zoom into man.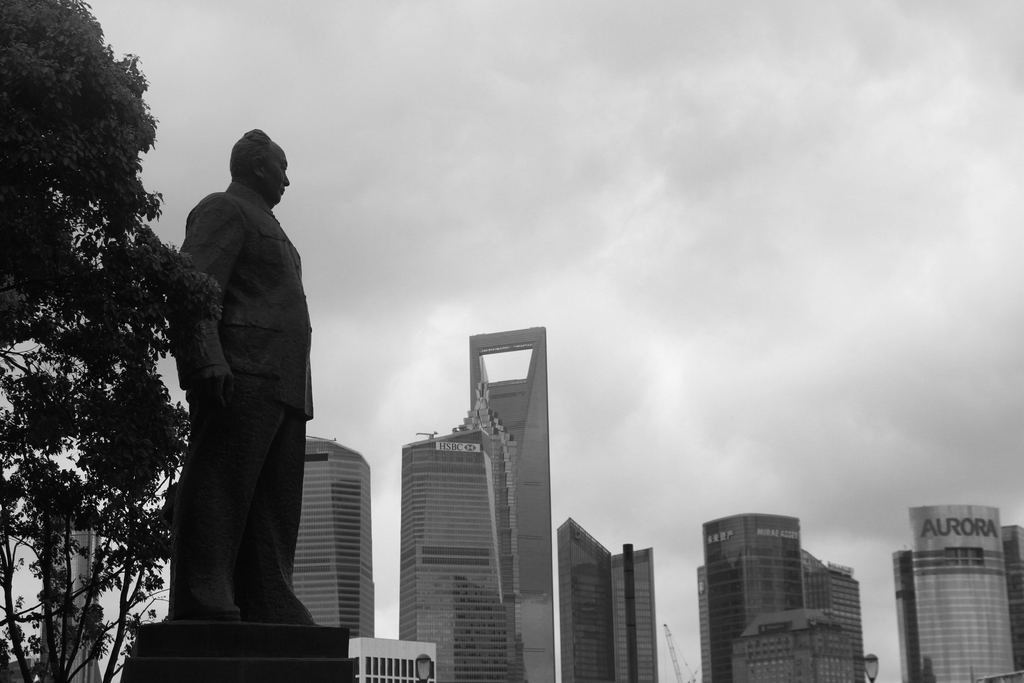
Zoom target: <box>166,121,331,639</box>.
